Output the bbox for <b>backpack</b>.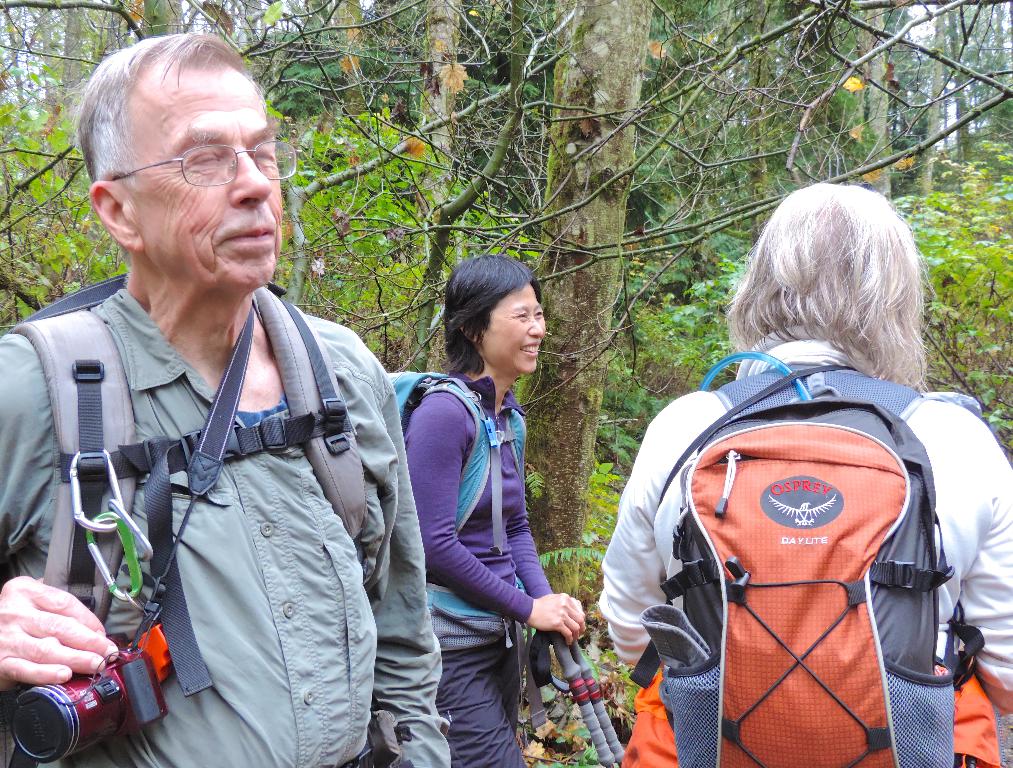
374:359:535:631.
